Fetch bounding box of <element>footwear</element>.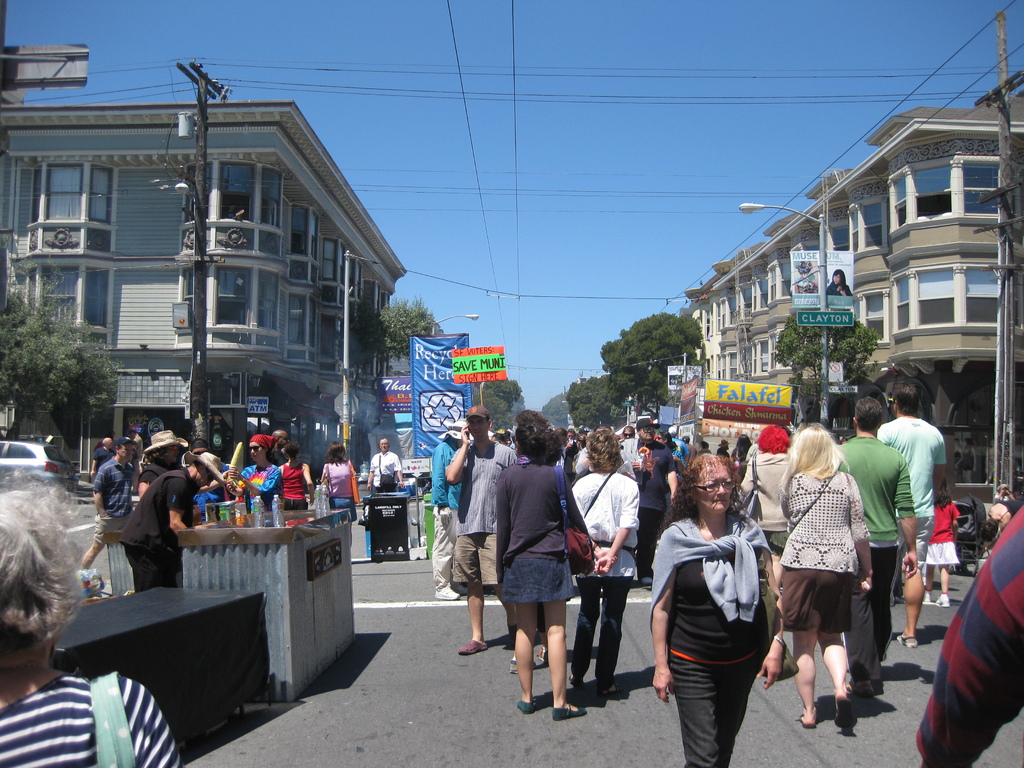
Bbox: [left=458, top=639, right=491, bottom=657].
